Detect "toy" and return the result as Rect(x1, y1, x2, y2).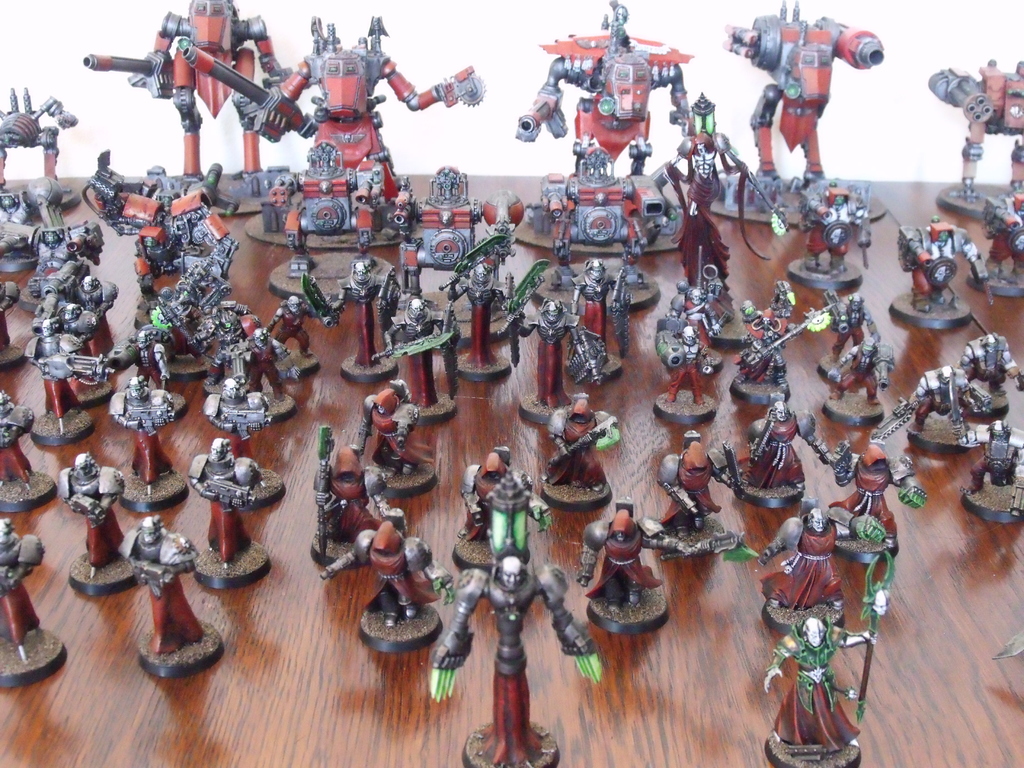
Rect(516, 0, 693, 237).
